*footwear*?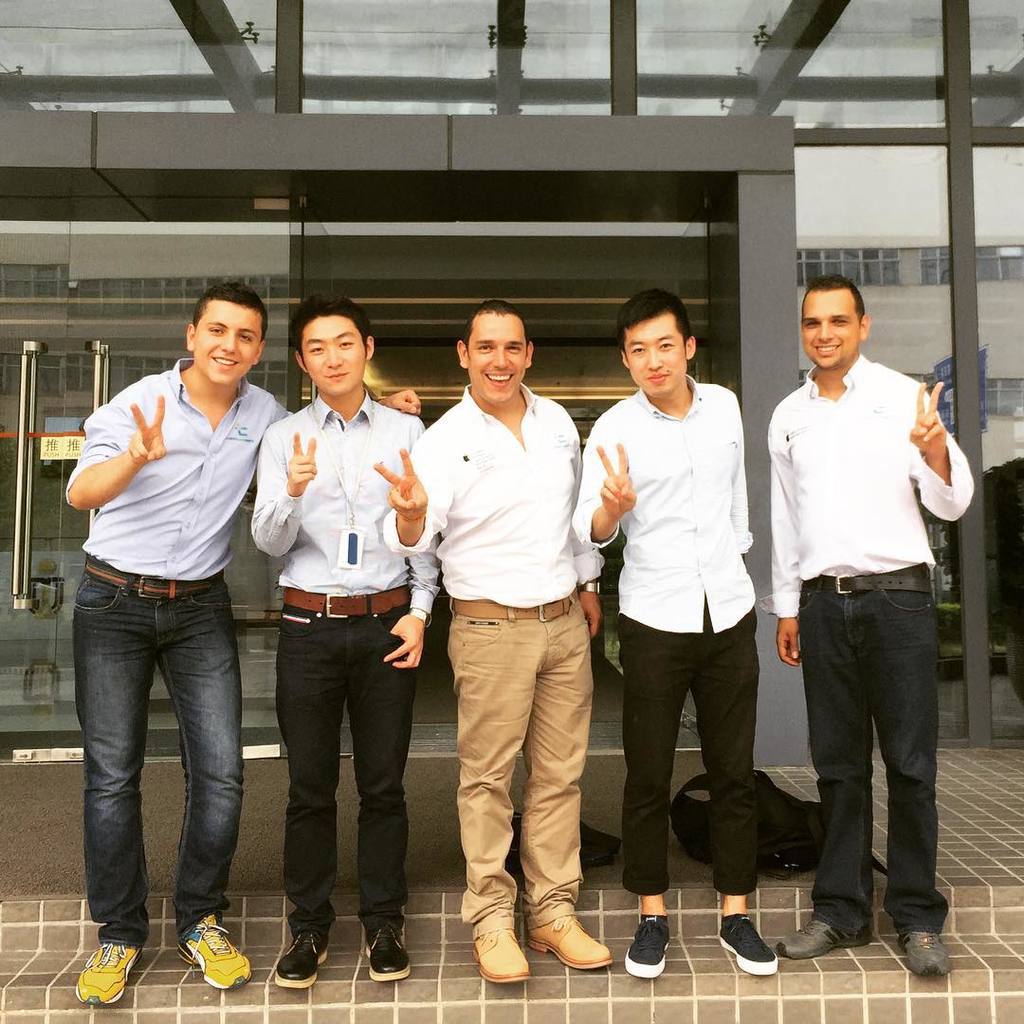
(x1=628, y1=905, x2=673, y2=976)
